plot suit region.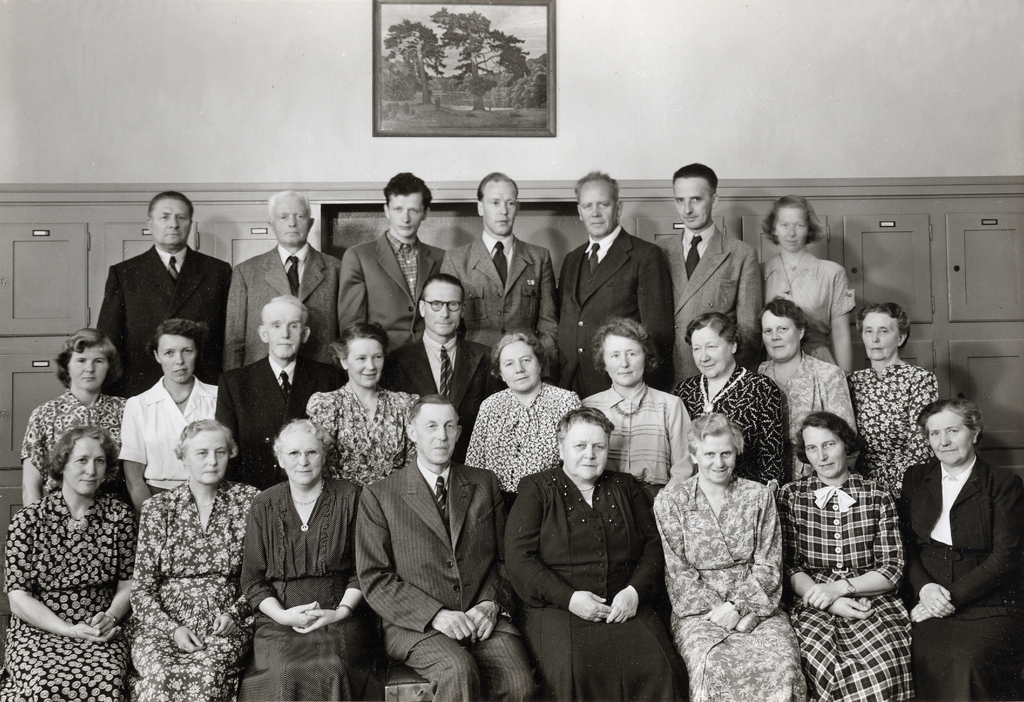
Plotted at x1=222 y1=241 x2=344 y2=368.
